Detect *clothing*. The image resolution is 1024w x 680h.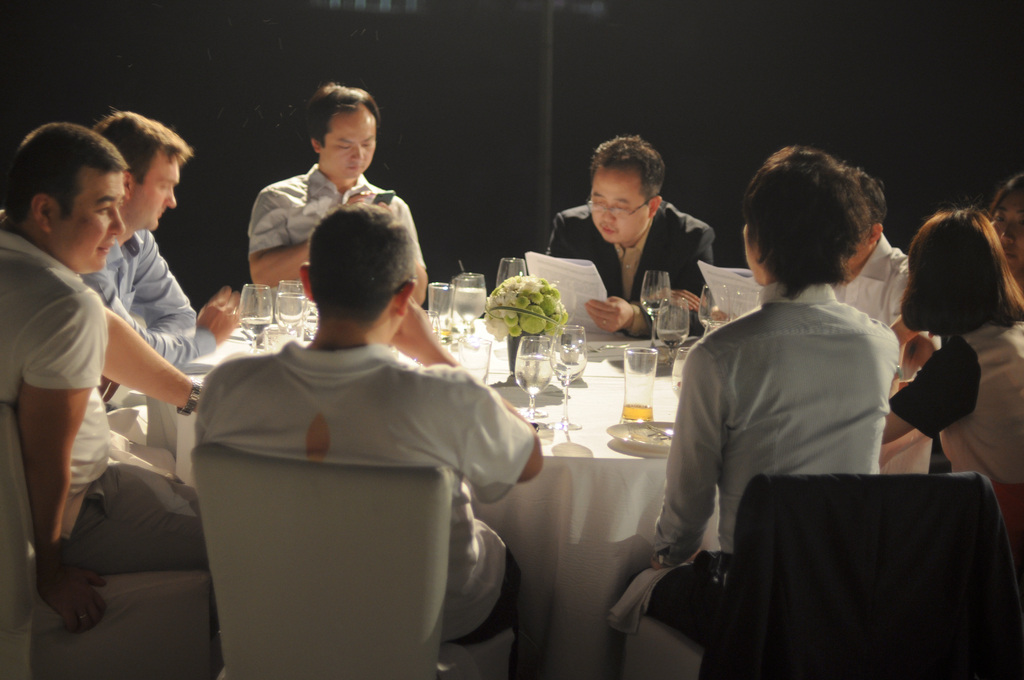
crop(0, 234, 211, 569).
